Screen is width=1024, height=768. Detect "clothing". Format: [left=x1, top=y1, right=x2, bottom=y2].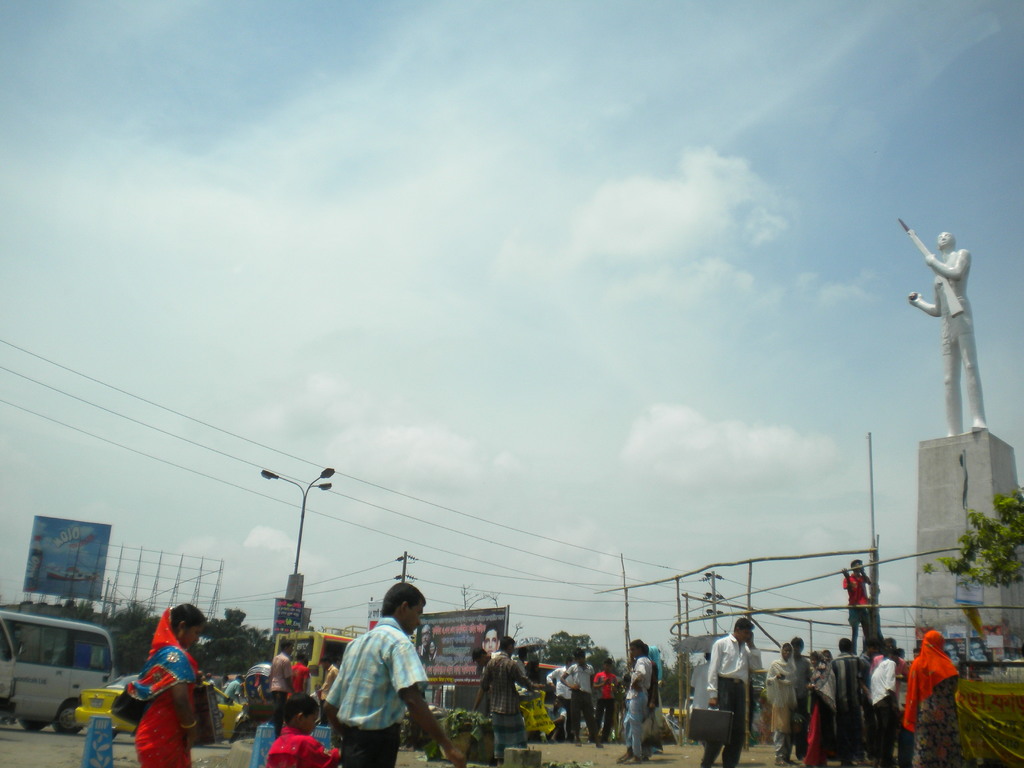
[left=764, top=640, right=797, bottom=758].
